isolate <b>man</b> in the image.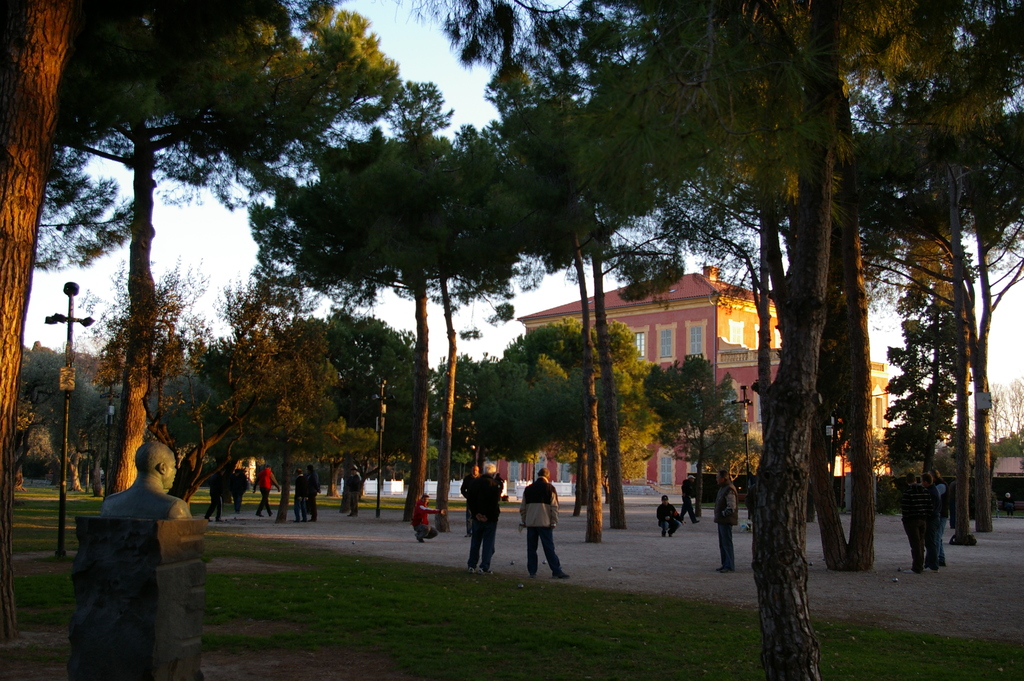
Isolated region: select_region(650, 505, 684, 534).
